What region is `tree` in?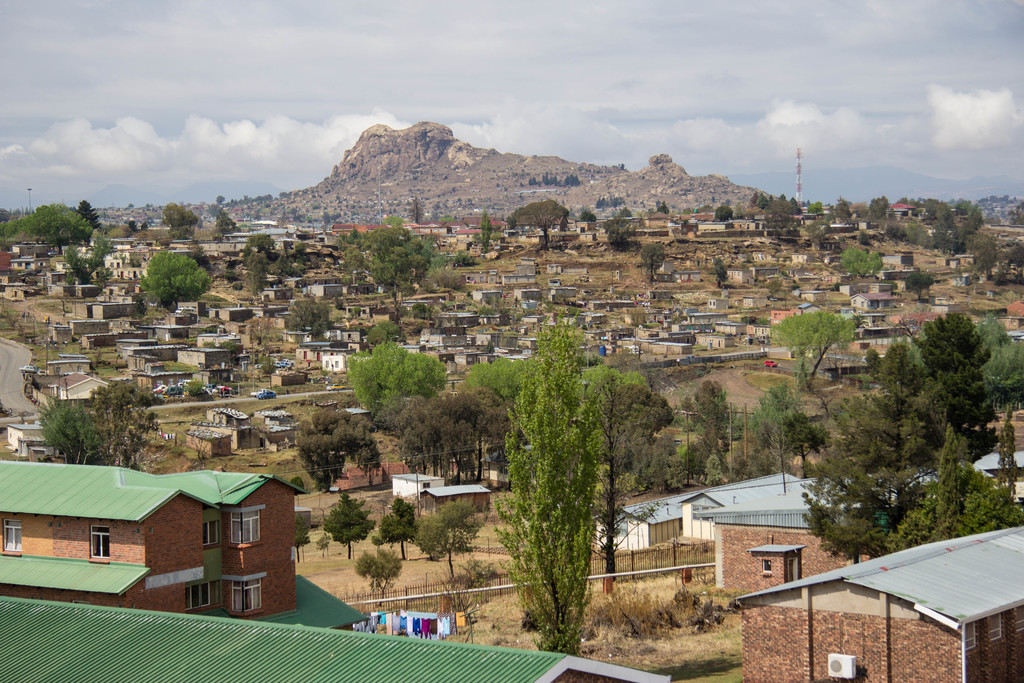
rect(351, 418, 387, 488).
